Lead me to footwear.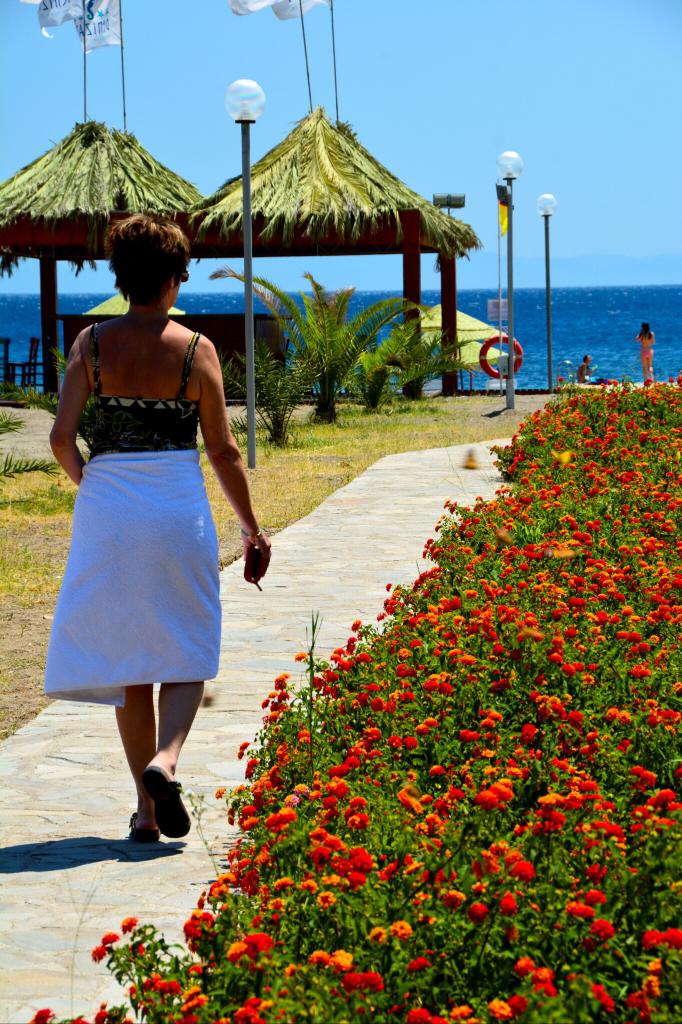
Lead to [138, 757, 189, 846].
